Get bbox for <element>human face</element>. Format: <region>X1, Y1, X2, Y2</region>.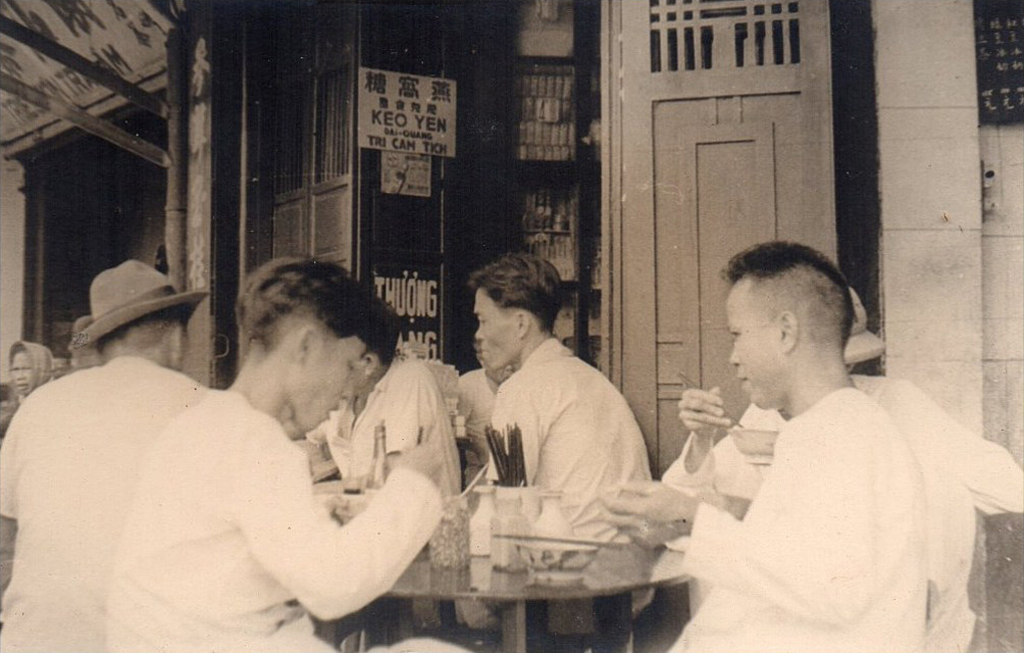
<region>487, 362, 510, 385</region>.
